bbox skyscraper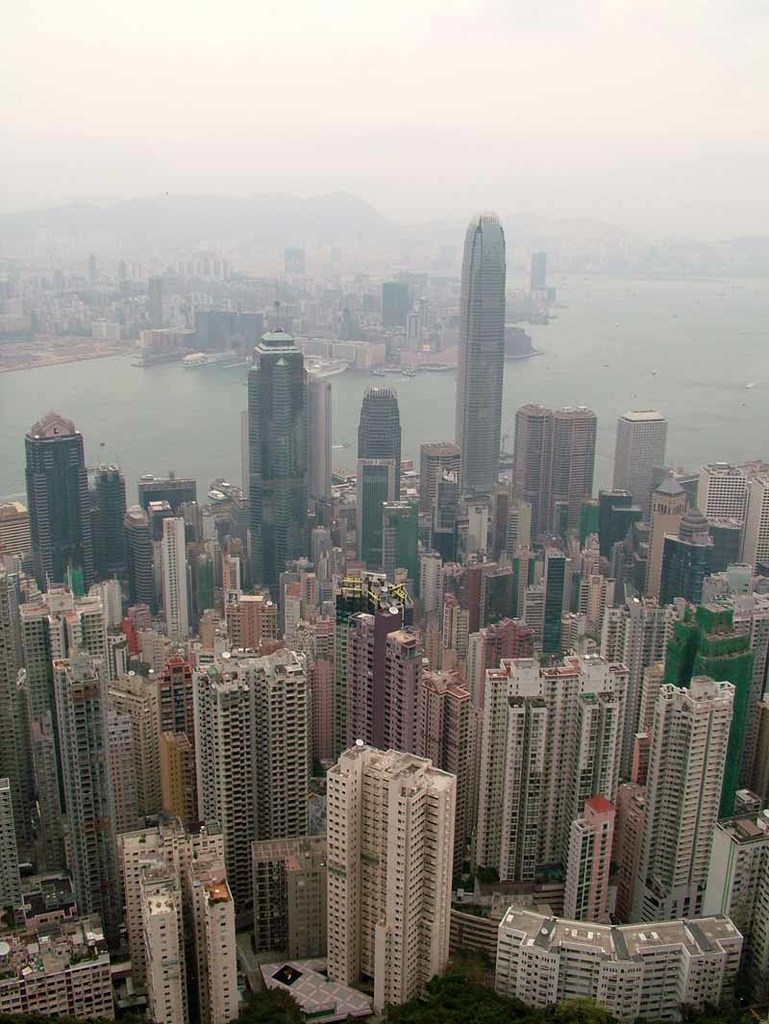
BBox(153, 509, 201, 650)
